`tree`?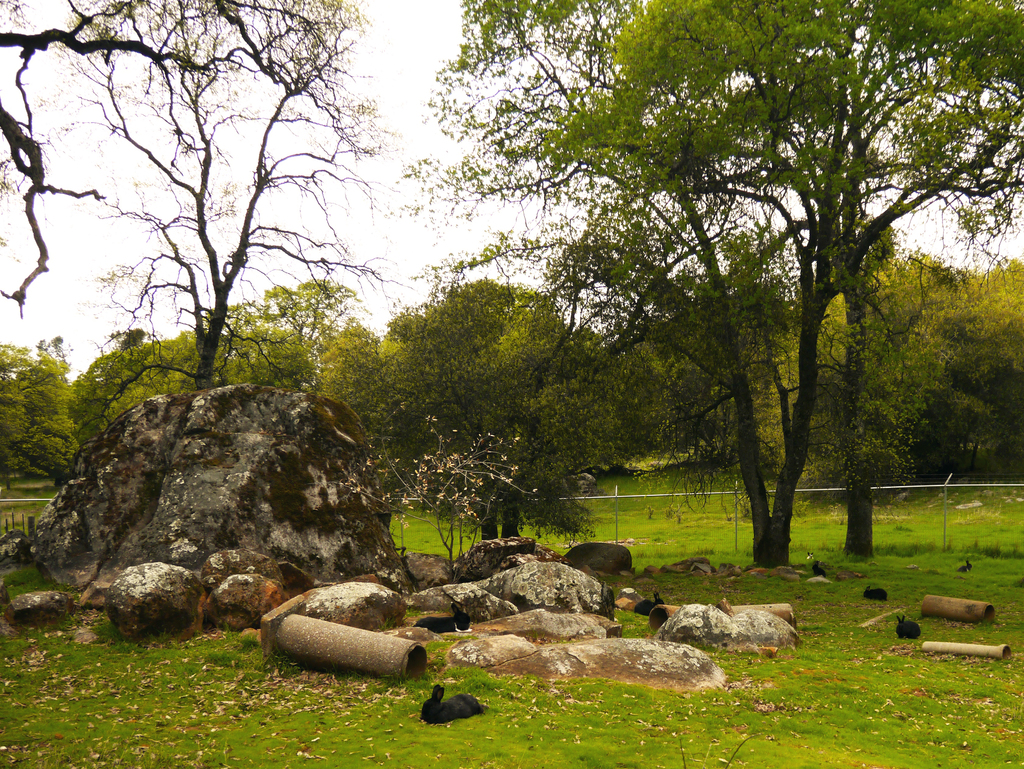
{"left": 404, "top": 0, "right": 1000, "bottom": 606}
